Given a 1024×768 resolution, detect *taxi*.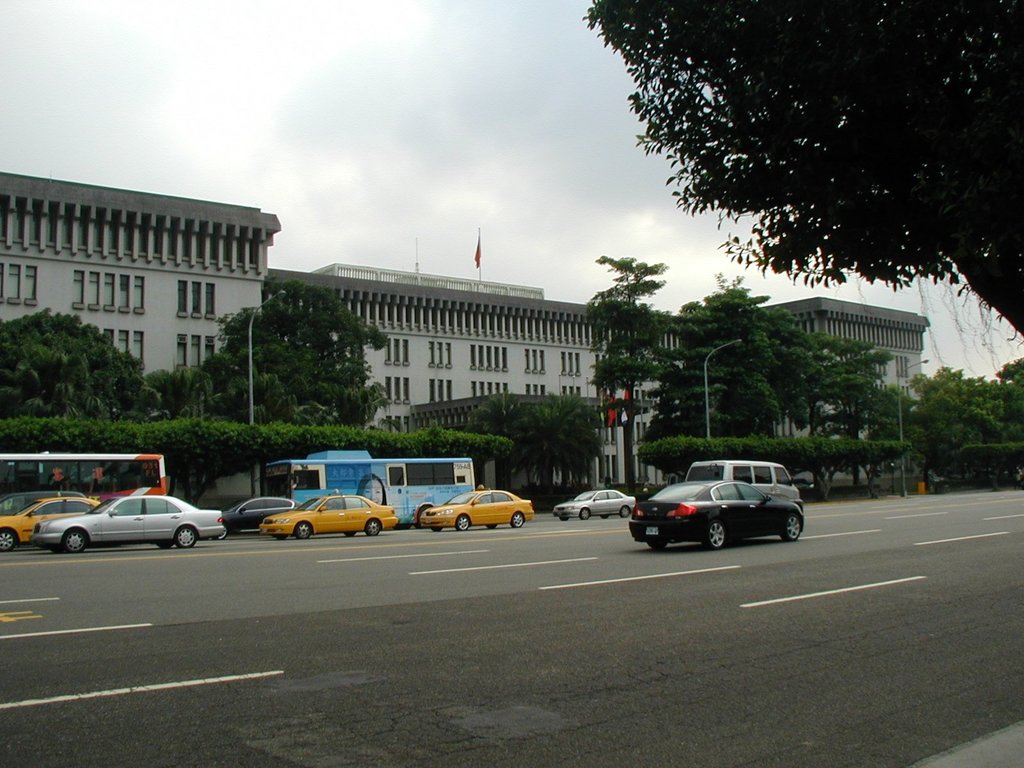
Rect(0, 491, 108, 552).
